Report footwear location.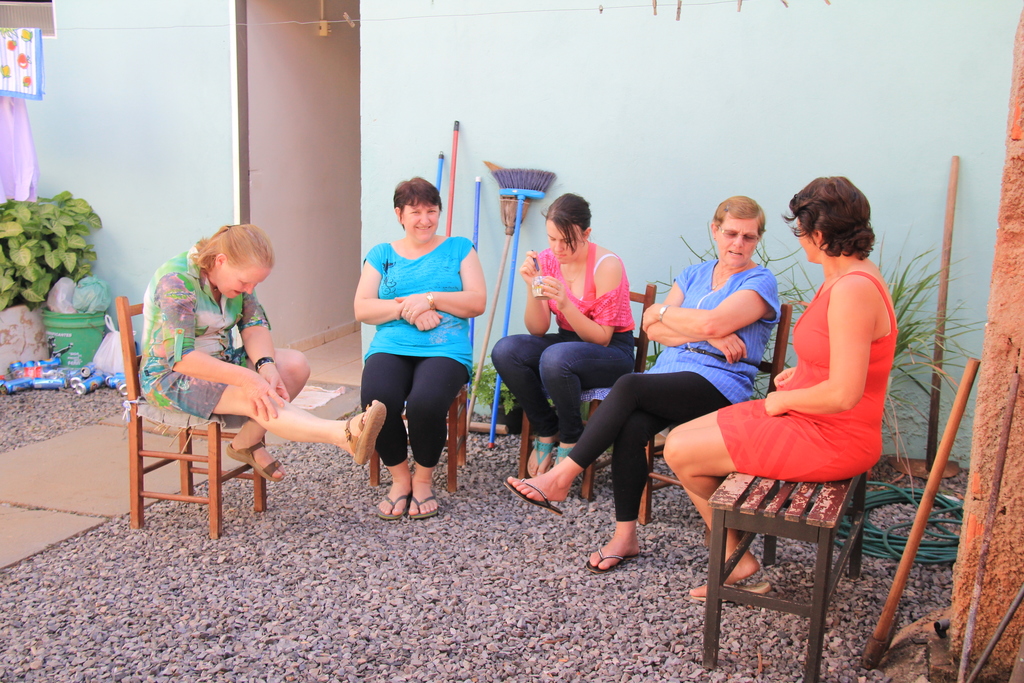
Report: 365:483:404:520.
